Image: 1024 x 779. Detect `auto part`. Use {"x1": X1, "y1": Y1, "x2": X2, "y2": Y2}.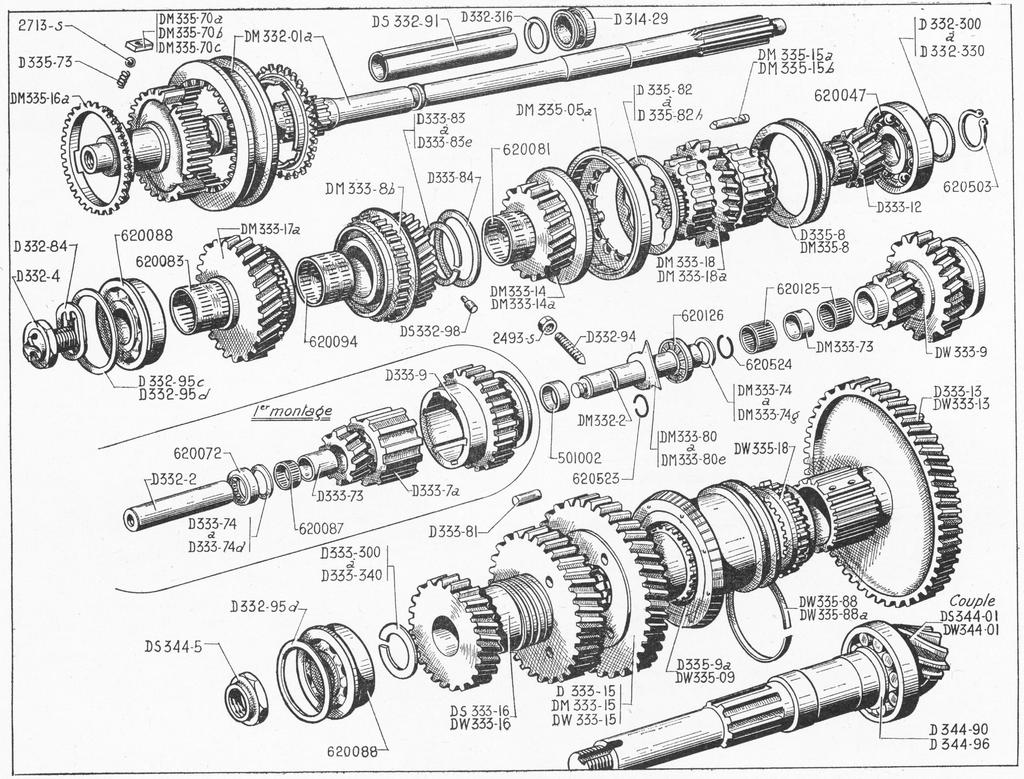
{"x1": 166, "y1": 228, "x2": 294, "y2": 362}.
